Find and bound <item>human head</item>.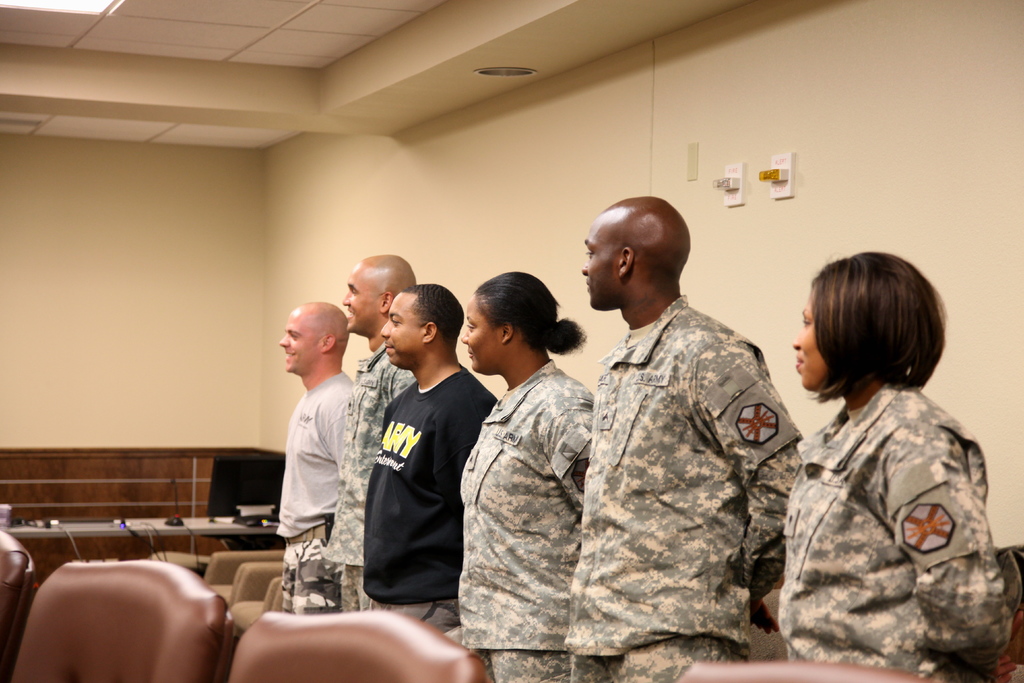
Bound: box=[278, 304, 346, 372].
